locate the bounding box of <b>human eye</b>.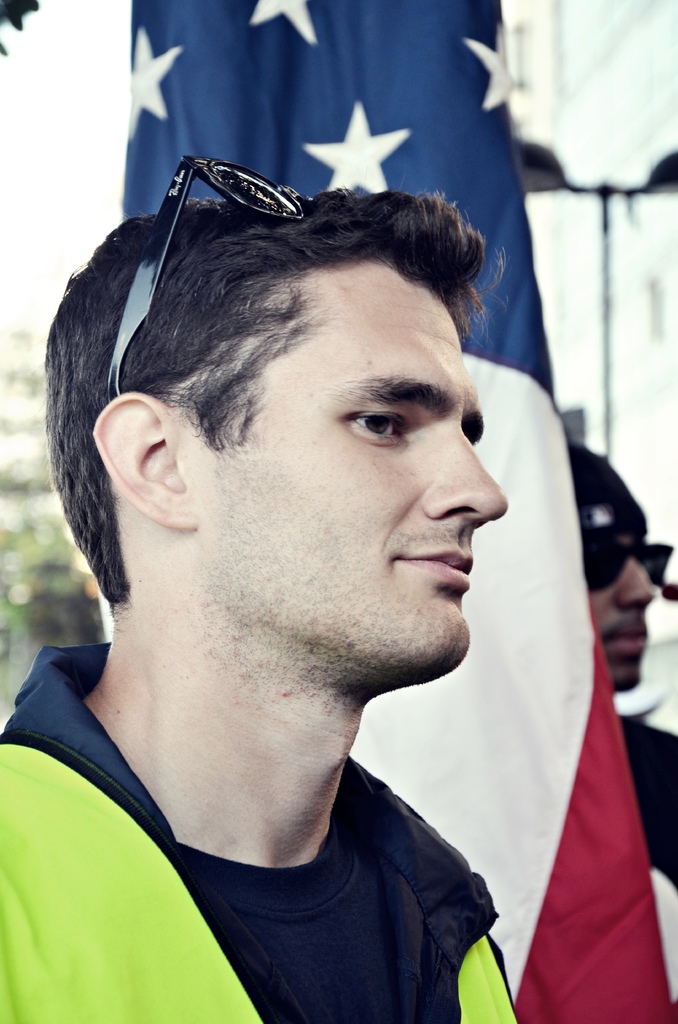
Bounding box: box(331, 403, 419, 447).
